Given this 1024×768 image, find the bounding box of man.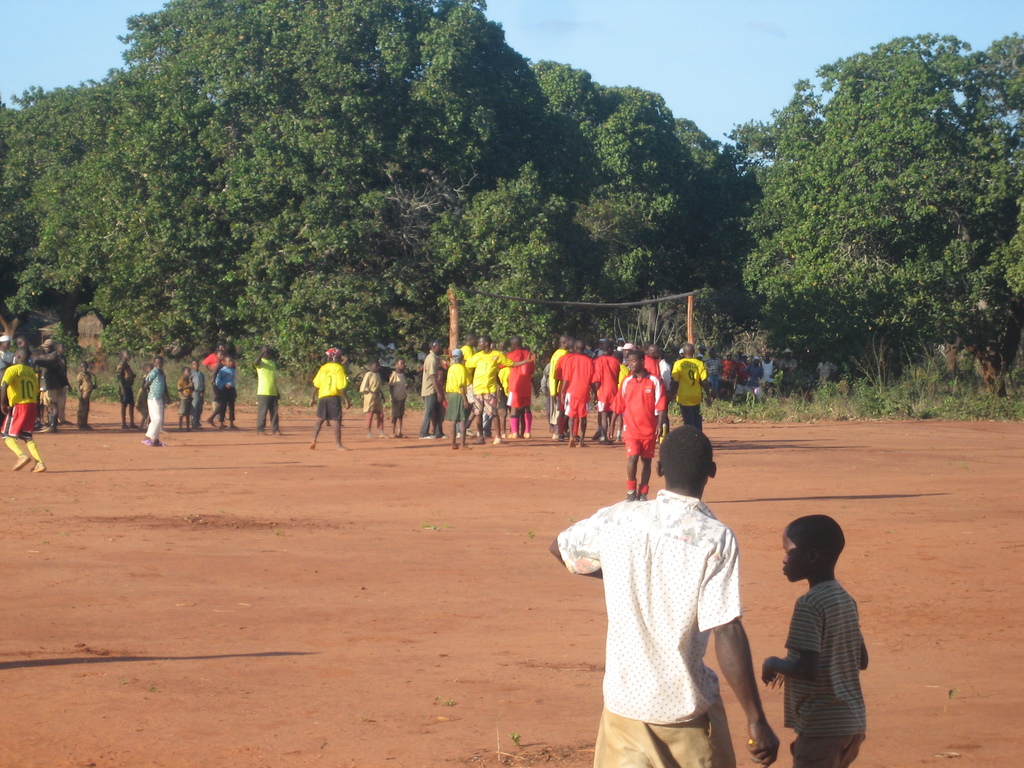
(x1=0, y1=349, x2=46, y2=474).
